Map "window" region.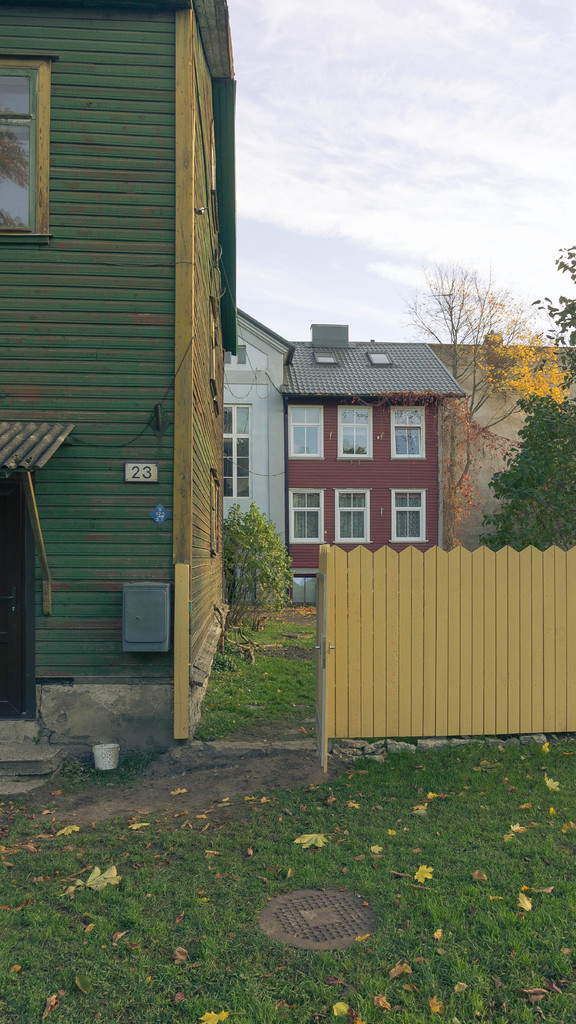
Mapped to 0/52/56/246.
